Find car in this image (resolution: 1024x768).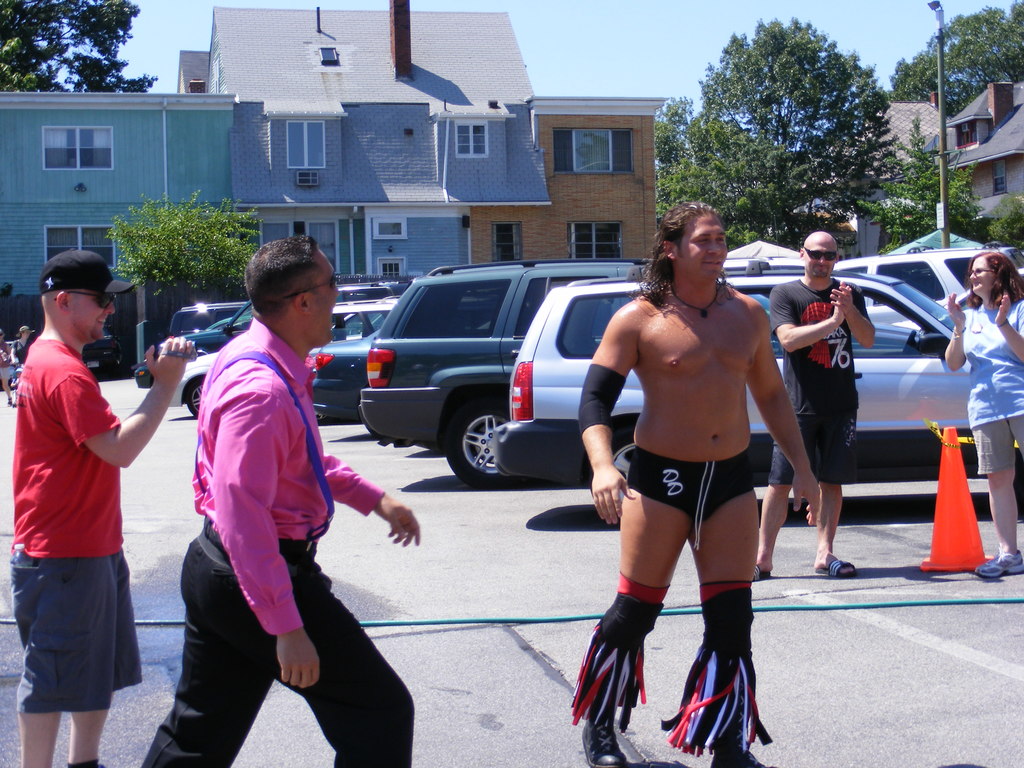
bbox=[348, 250, 666, 505].
